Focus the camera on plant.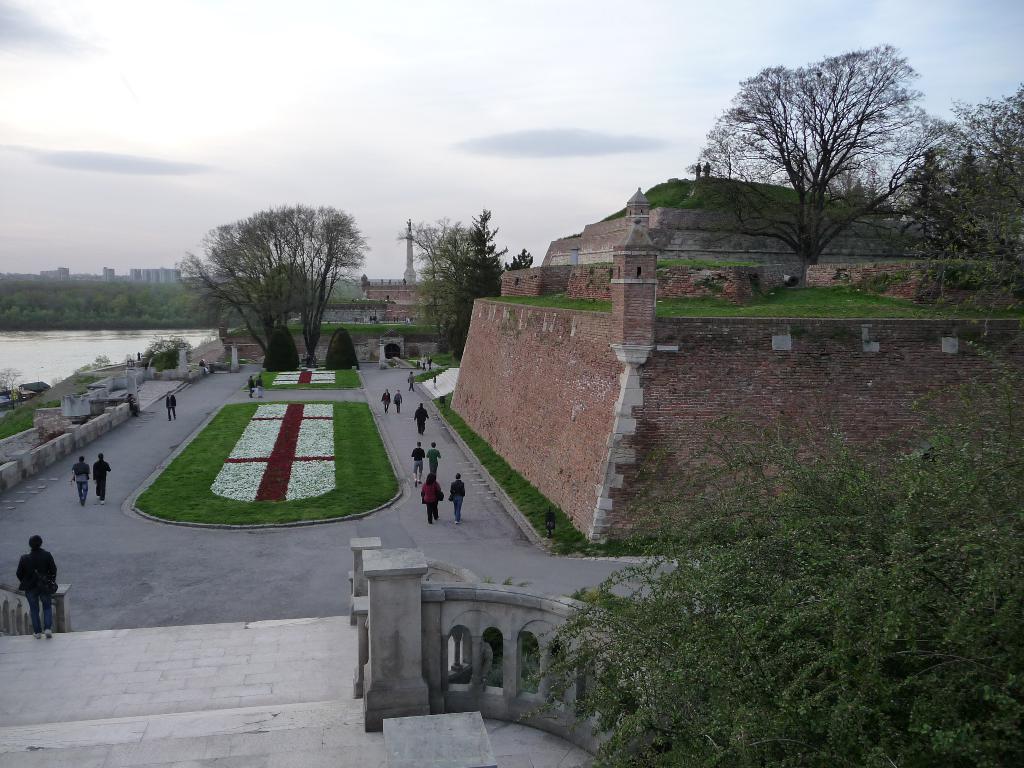
Focus region: crop(221, 355, 251, 364).
